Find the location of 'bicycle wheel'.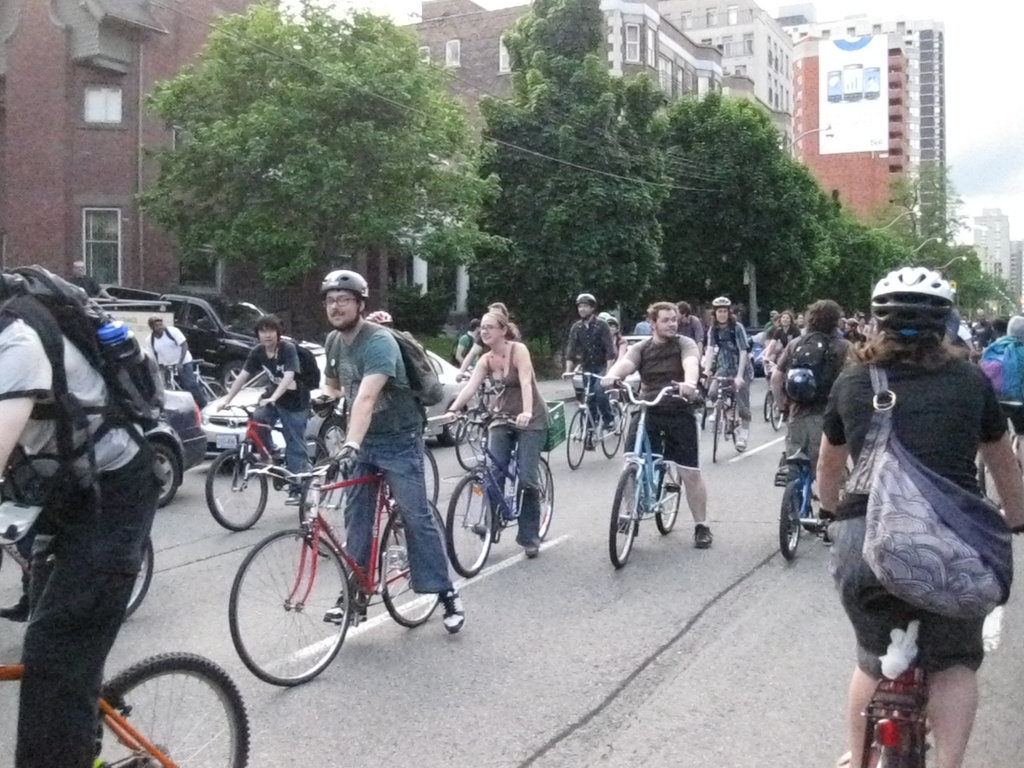
Location: (443, 472, 493, 583).
